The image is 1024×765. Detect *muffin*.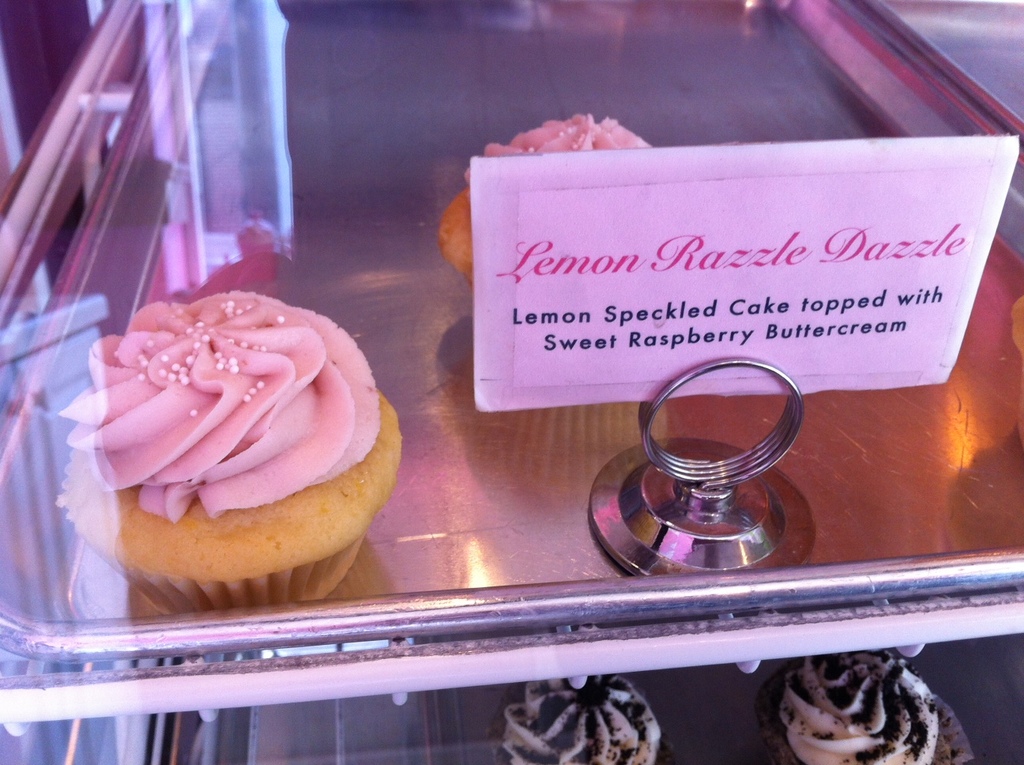
Detection: [491,673,668,764].
